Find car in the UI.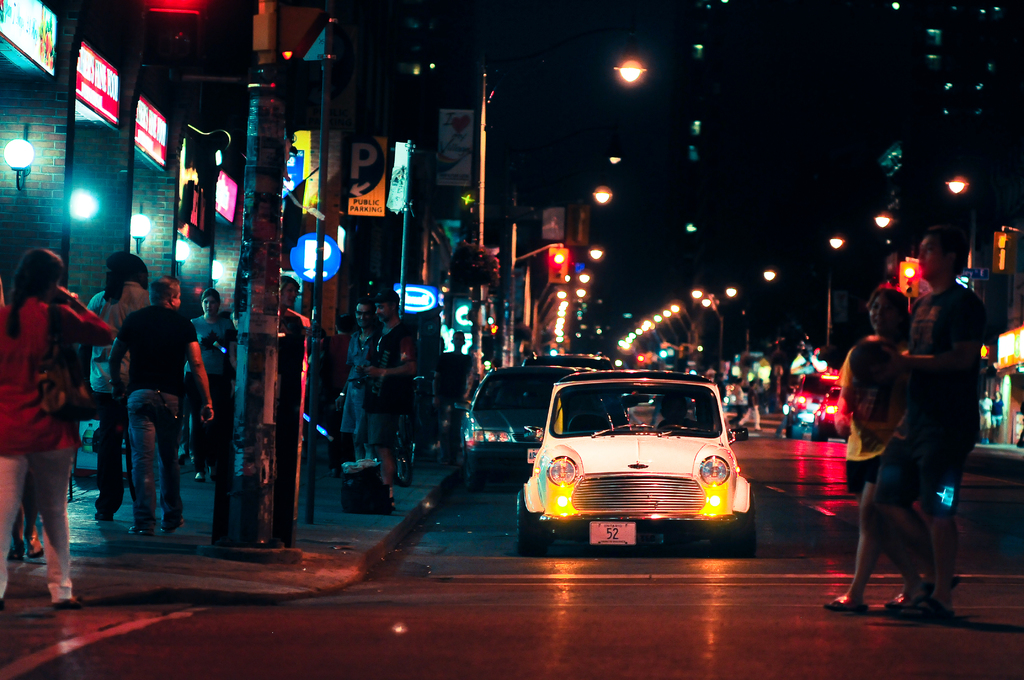
UI element at BBox(817, 393, 836, 445).
